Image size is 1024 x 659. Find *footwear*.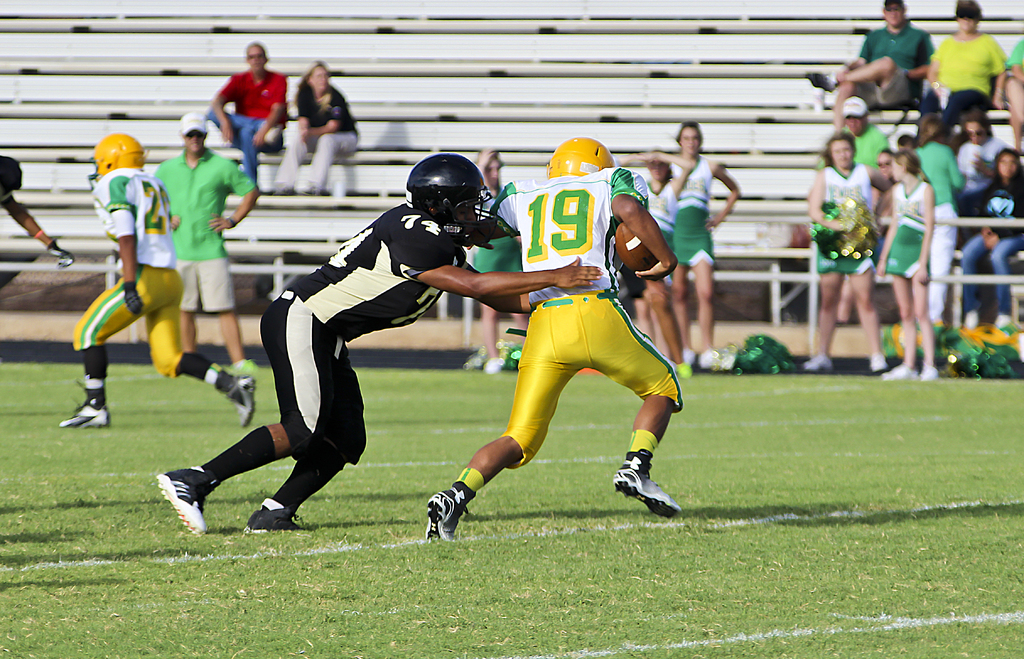
222 371 259 428.
